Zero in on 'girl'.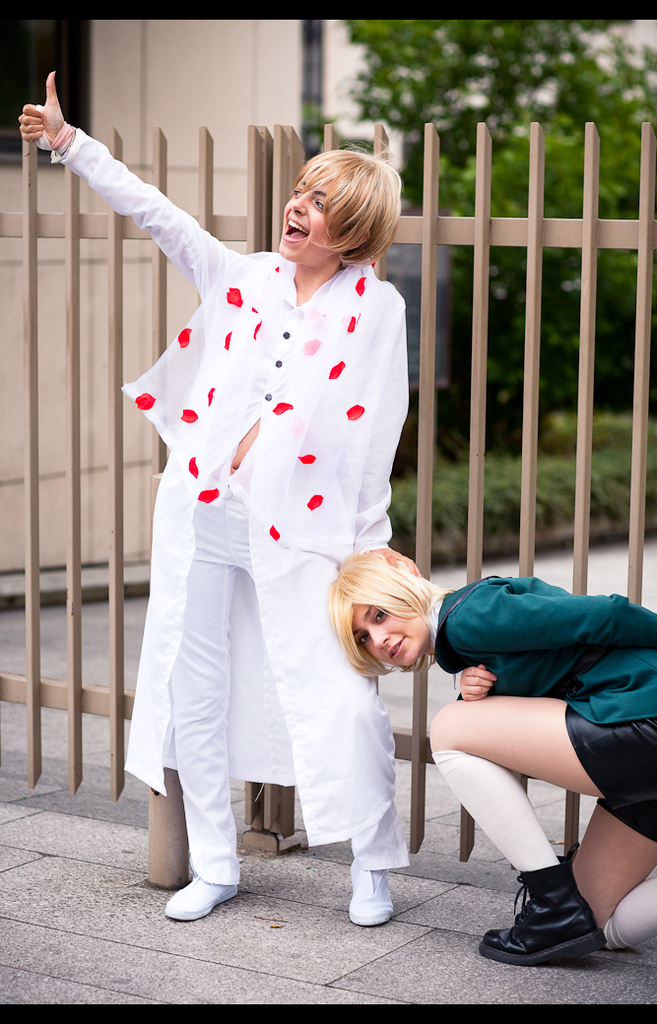
Zeroed in: 19 69 411 928.
